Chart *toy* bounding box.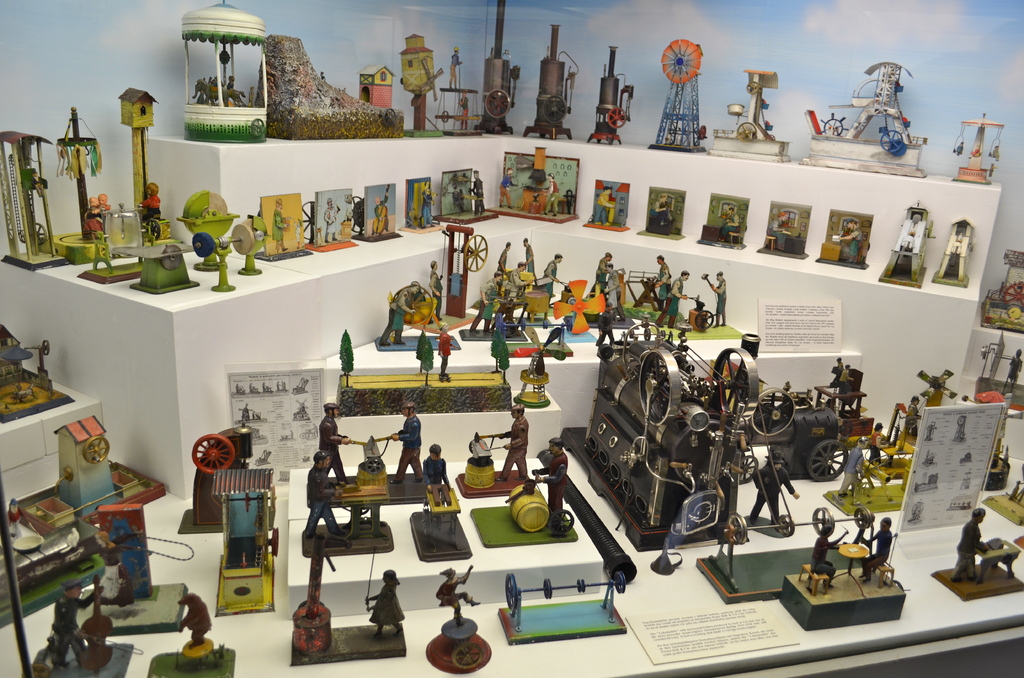
Charted: [left=304, top=186, right=362, bottom=254].
